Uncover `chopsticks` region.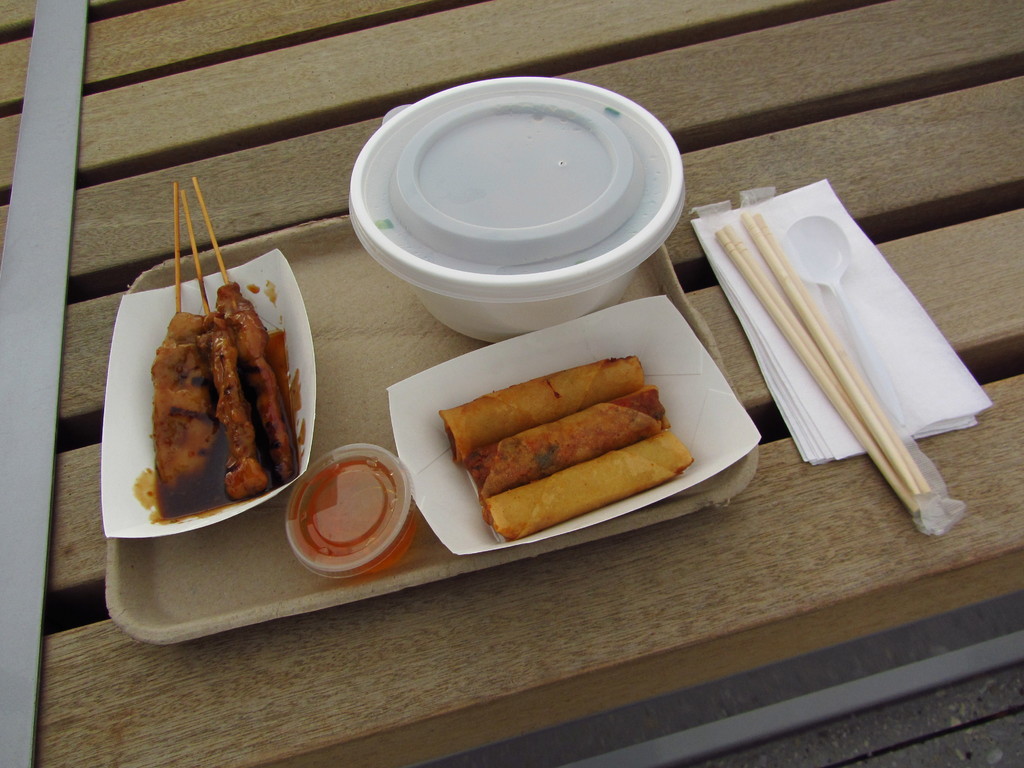
Uncovered: l=737, t=209, r=931, b=497.
